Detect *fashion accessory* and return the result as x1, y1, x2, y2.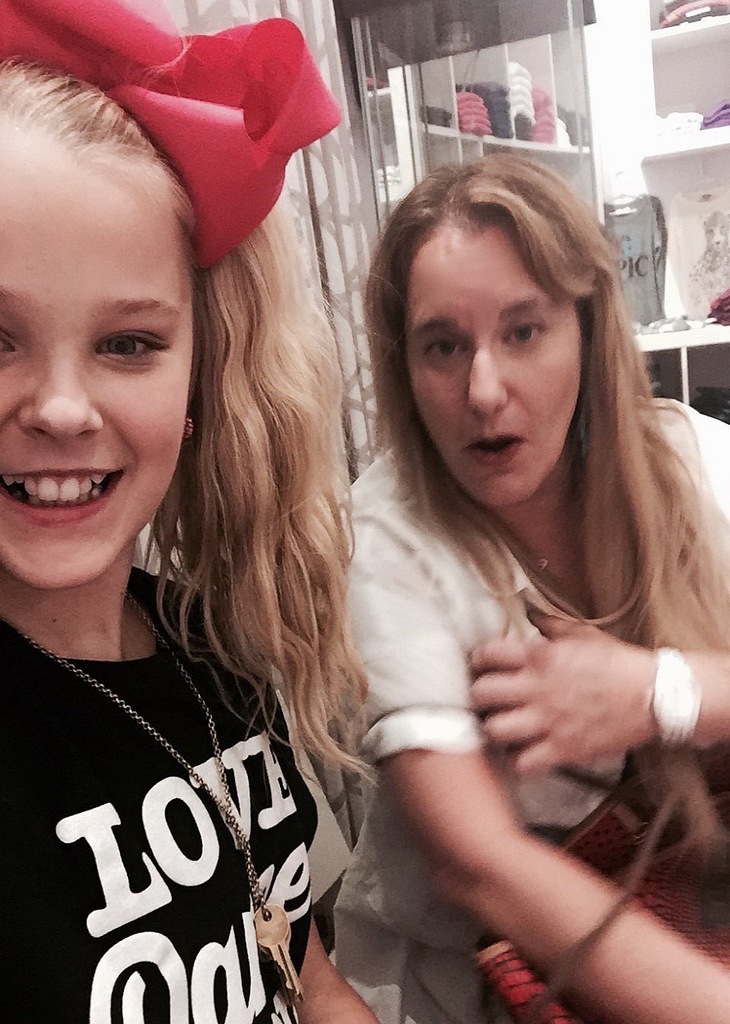
651, 646, 704, 751.
